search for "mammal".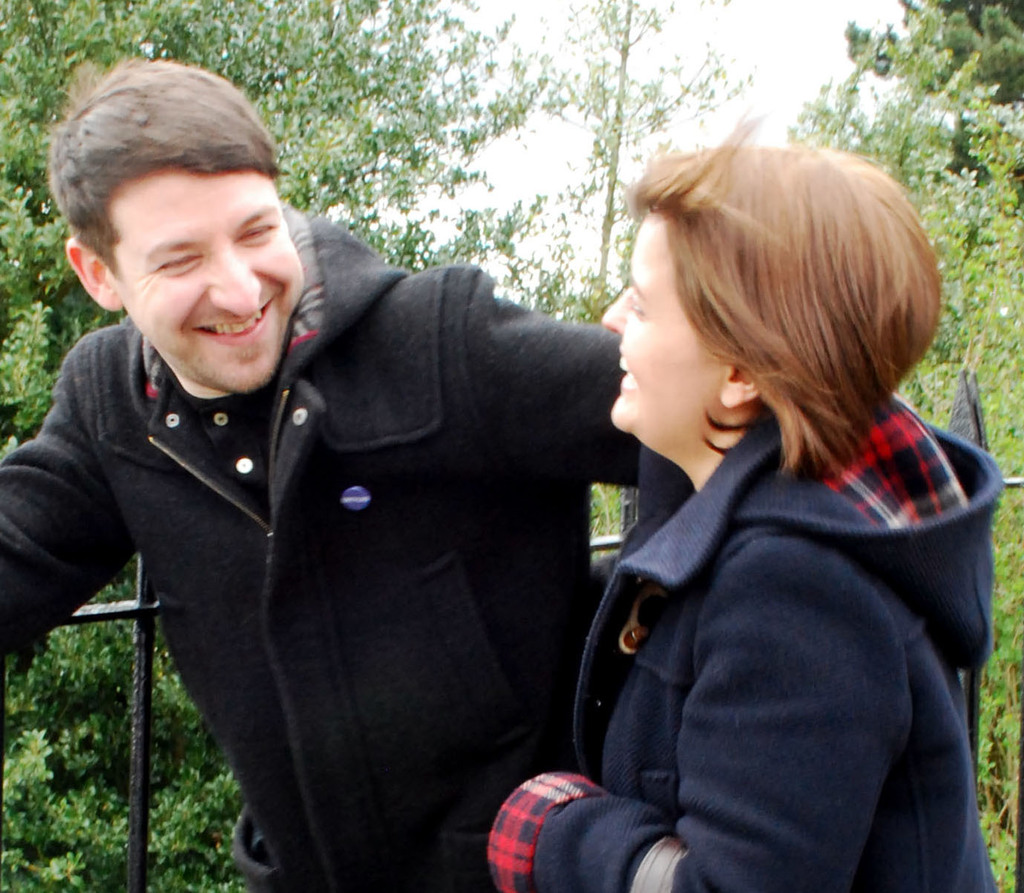
Found at <box>469,141,1008,883</box>.
